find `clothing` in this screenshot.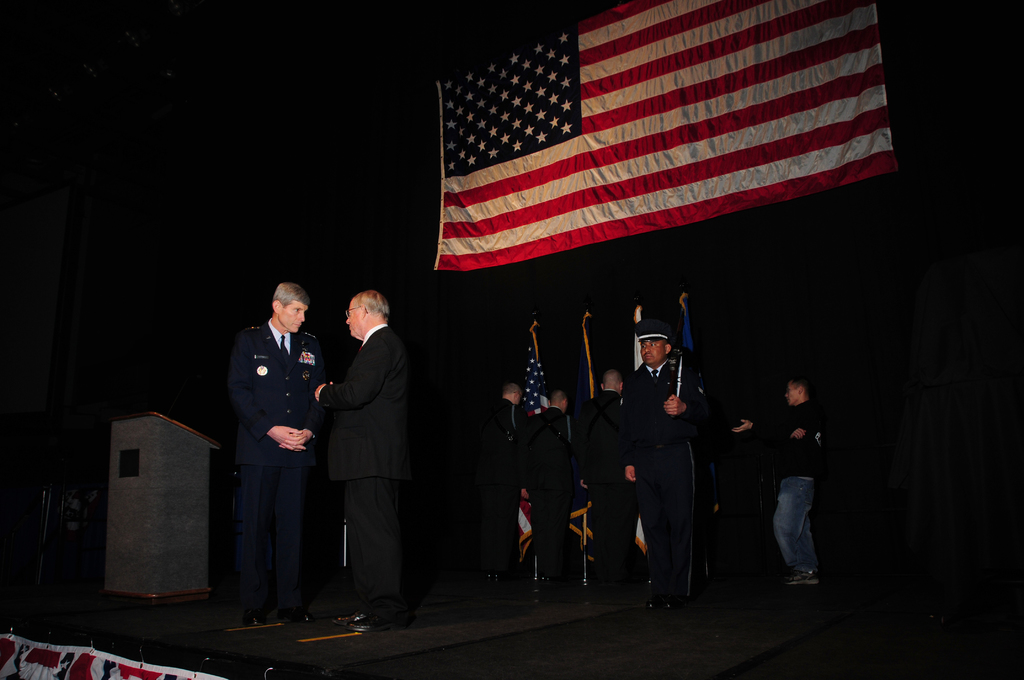
The bounding box for `clothing` is l=614, t=352, r=698, b=591.
